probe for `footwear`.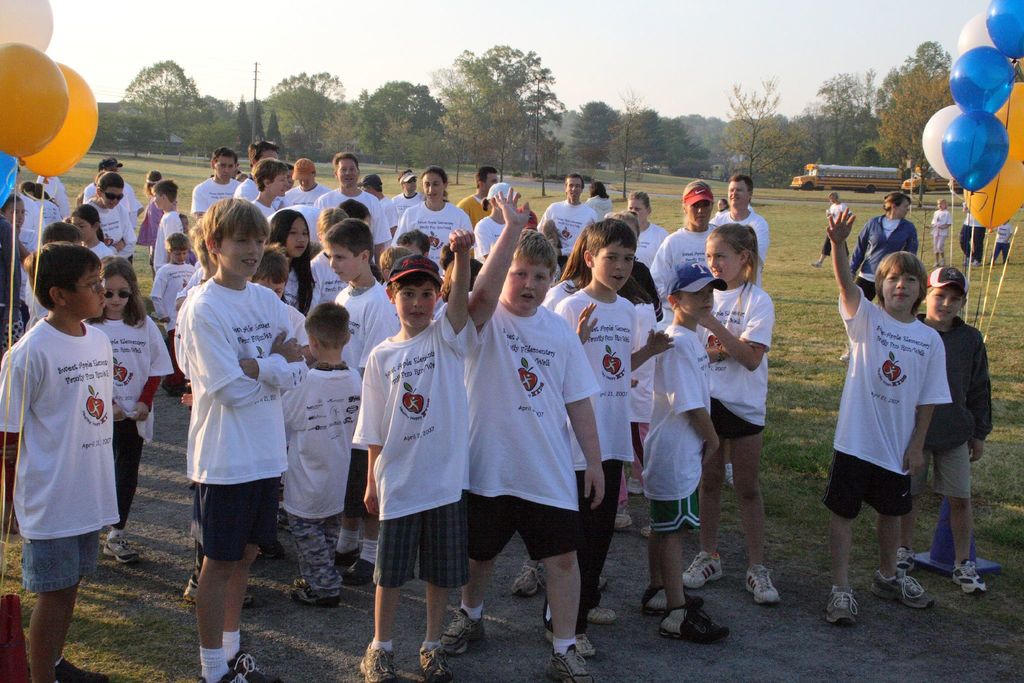
Probe result: detection(255, 537, 287, 559).
